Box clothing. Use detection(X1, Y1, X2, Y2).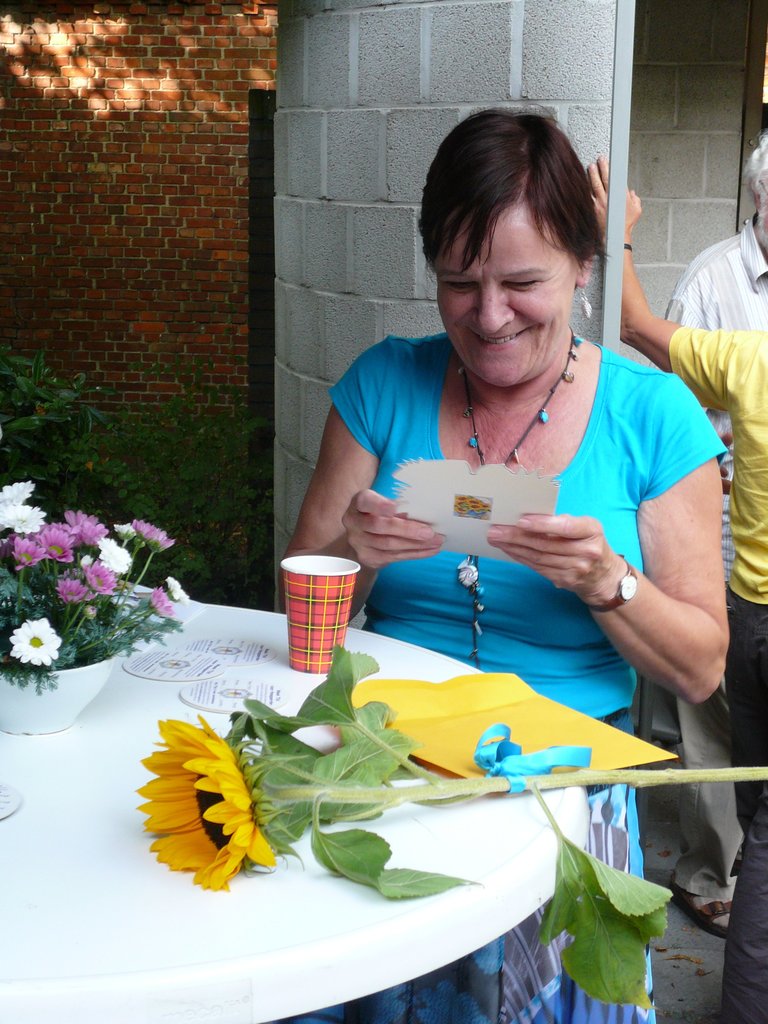
detection(663, 216, 767, 903).
